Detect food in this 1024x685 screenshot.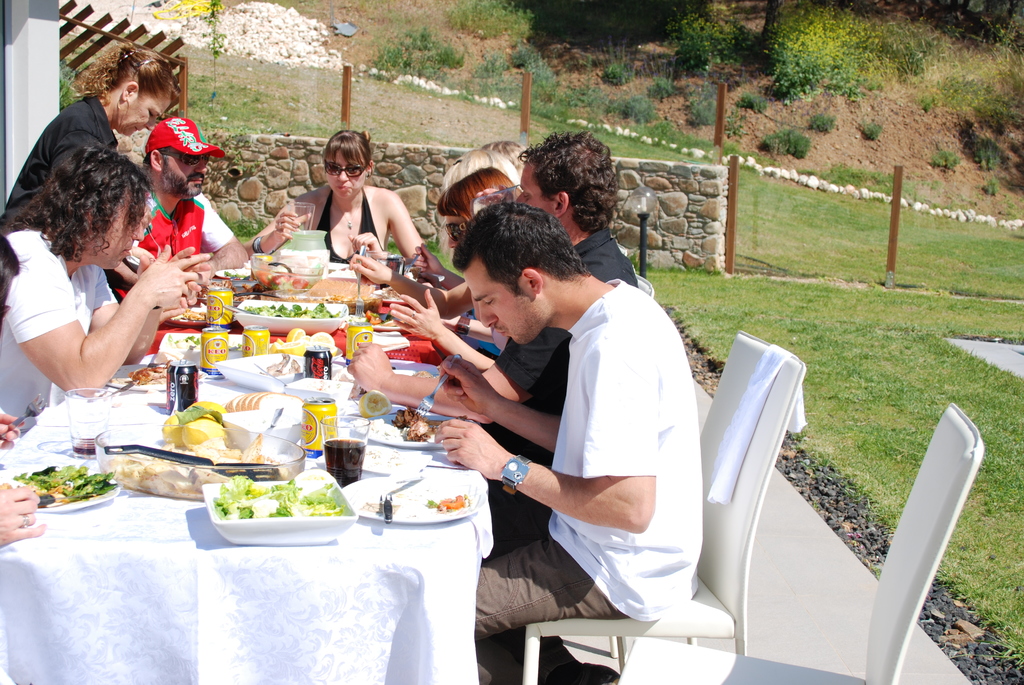
Detection: 257/351/303/377.
